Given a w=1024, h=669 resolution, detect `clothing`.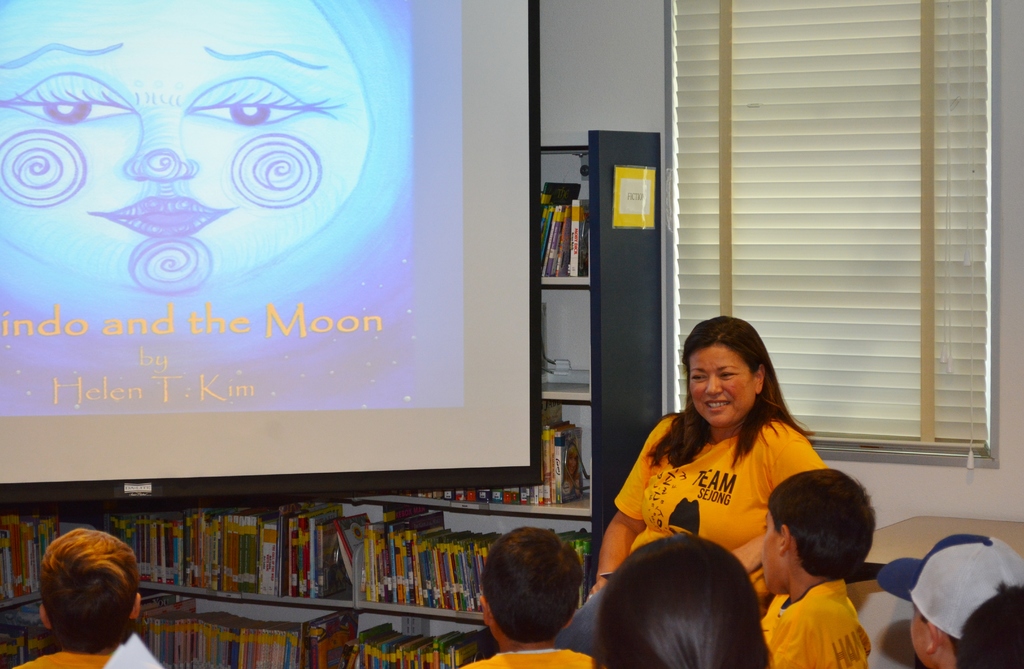
bbox(456, 648, 593, 668).
